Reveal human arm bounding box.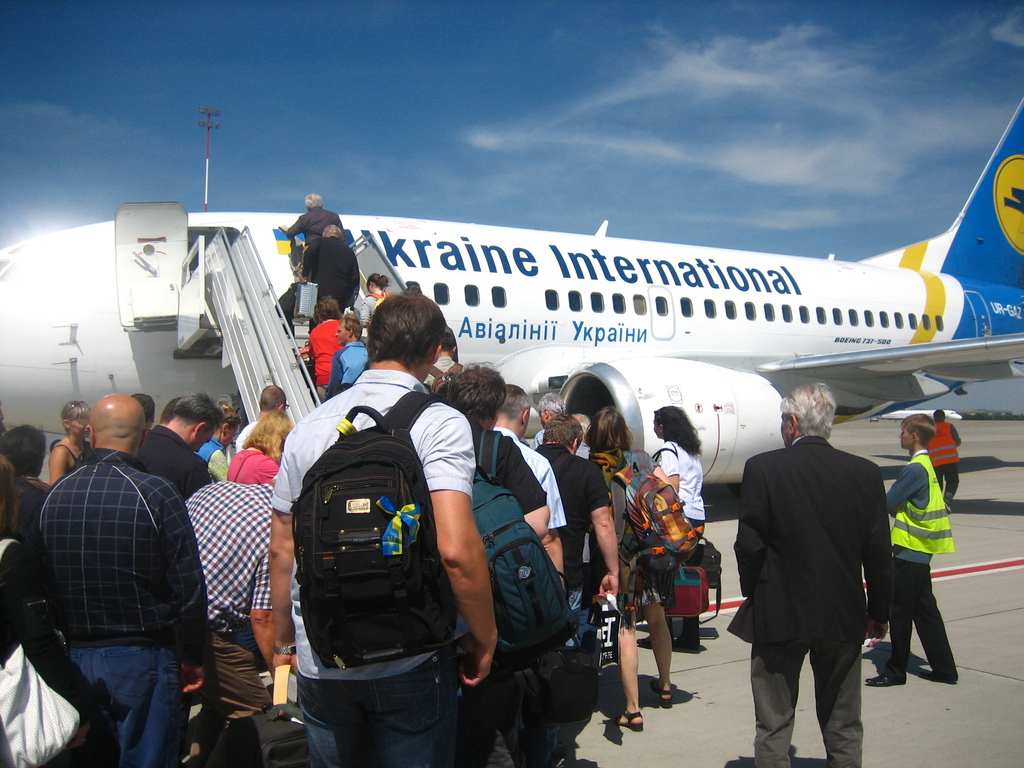
Revealed: <bbox>861, 460, 893, 651</bbox>.
